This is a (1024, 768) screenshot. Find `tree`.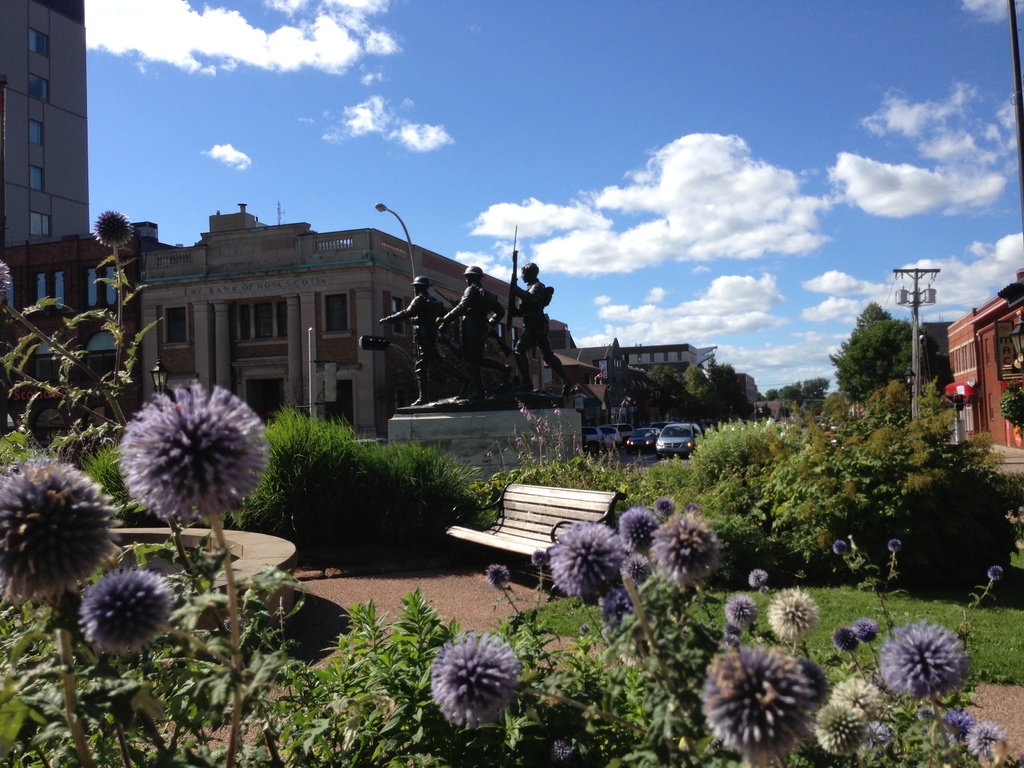
Bounding box: region(655, 417, 797, 576).
